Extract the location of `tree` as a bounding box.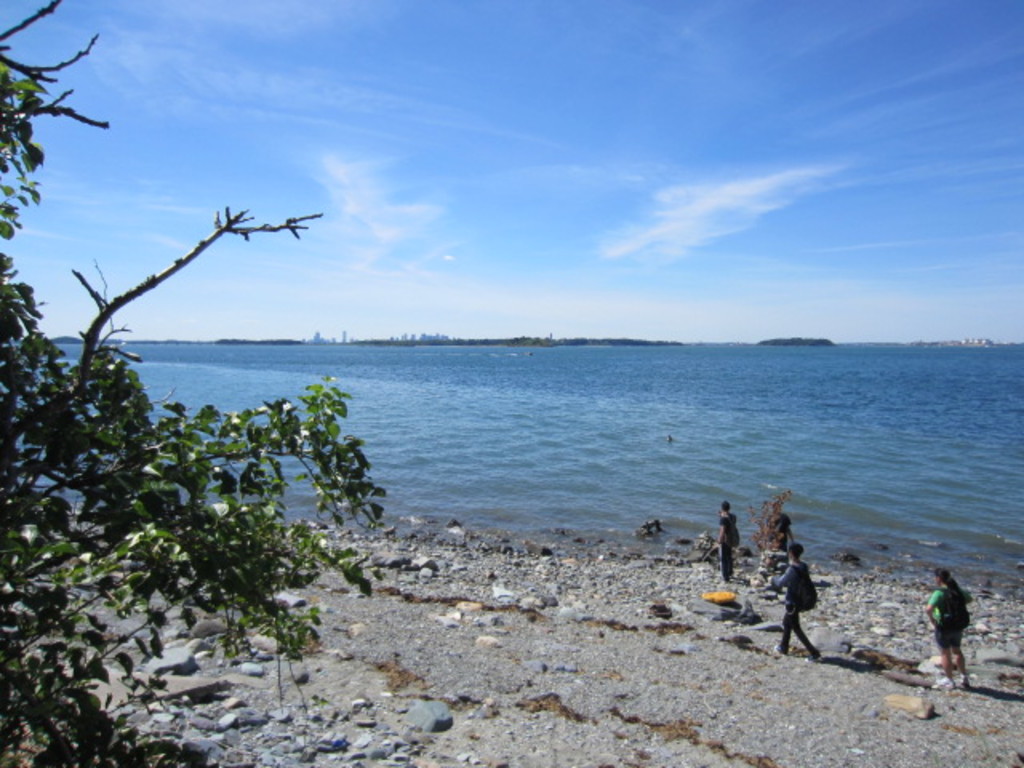
rect(0, 0, 394, 763).
